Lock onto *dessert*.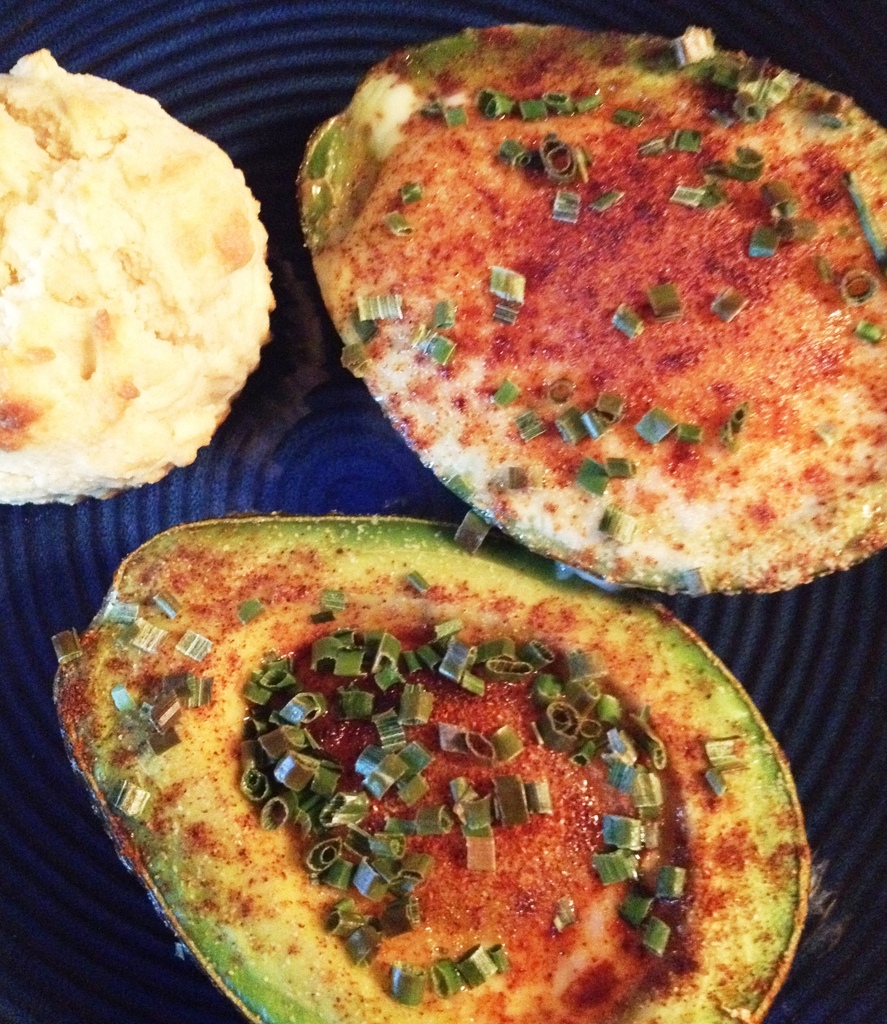
Locked: 301,22,886,594.
